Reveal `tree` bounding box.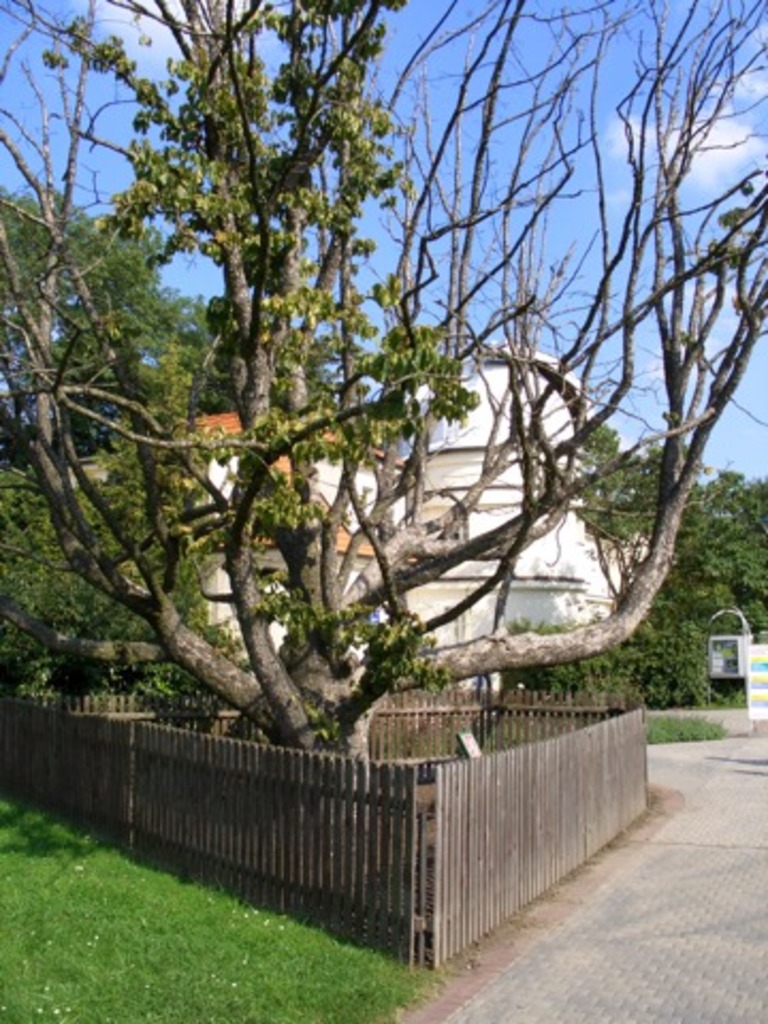
Revealed: left=670, top=489, right=738, bottom=629.
